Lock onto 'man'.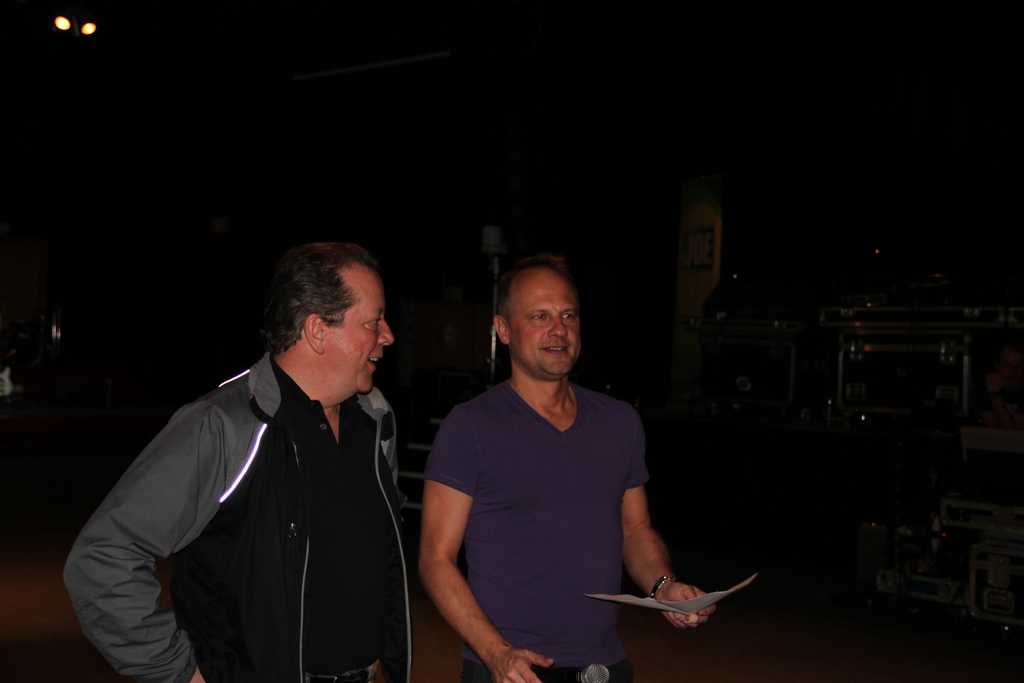
Locked: Rect(412, 268, 724, 682).
